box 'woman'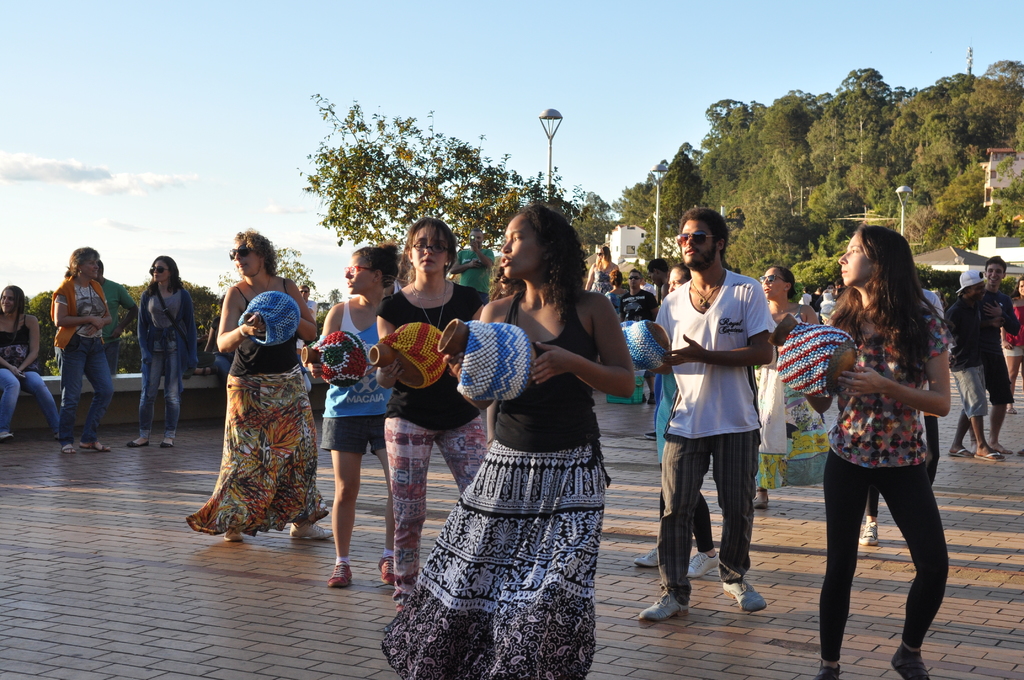
(797,219,975,677)
